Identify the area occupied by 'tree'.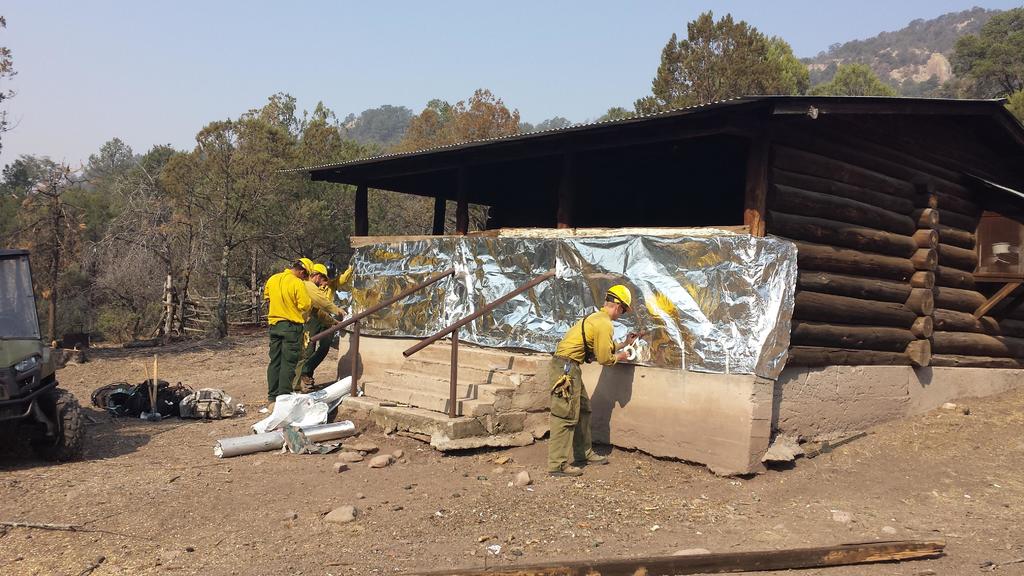
Area: pyautogui.locateOnScreen(387, 87, 525, 155).
